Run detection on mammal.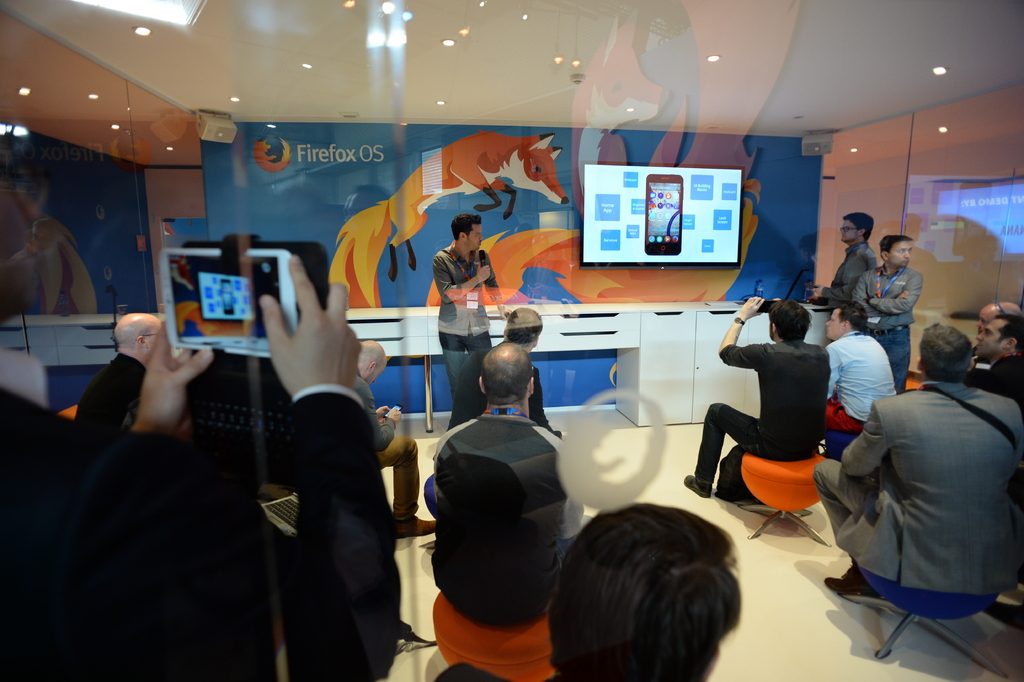
Result: 456:339:588:523.
